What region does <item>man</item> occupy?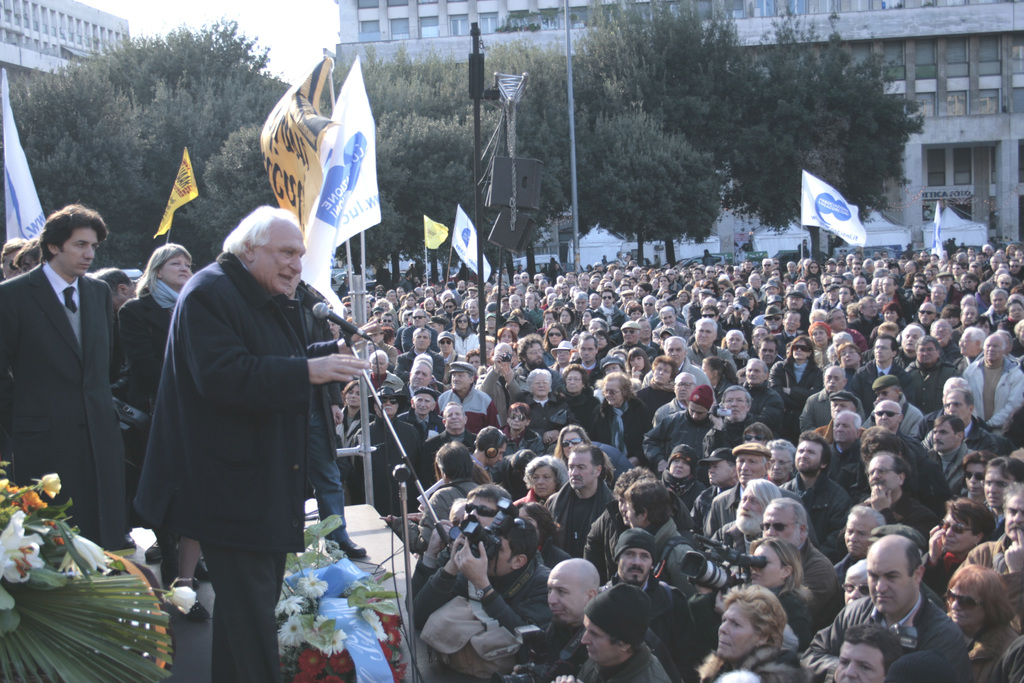
region(598, 289, 627, 332).
